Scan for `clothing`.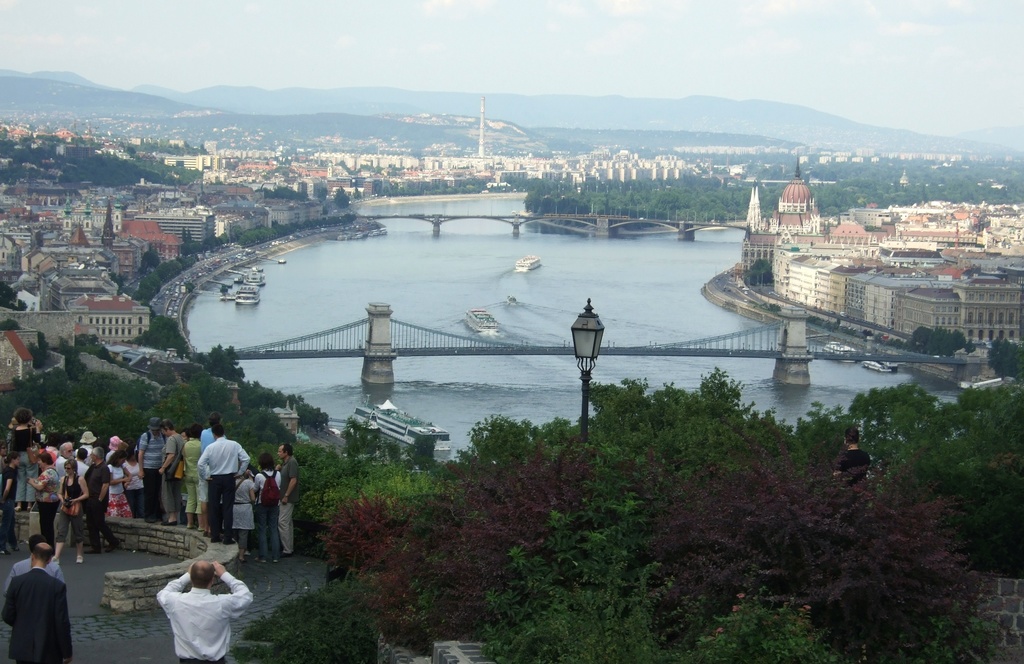
Scan result: bbox(137, 425, 170, 524).
